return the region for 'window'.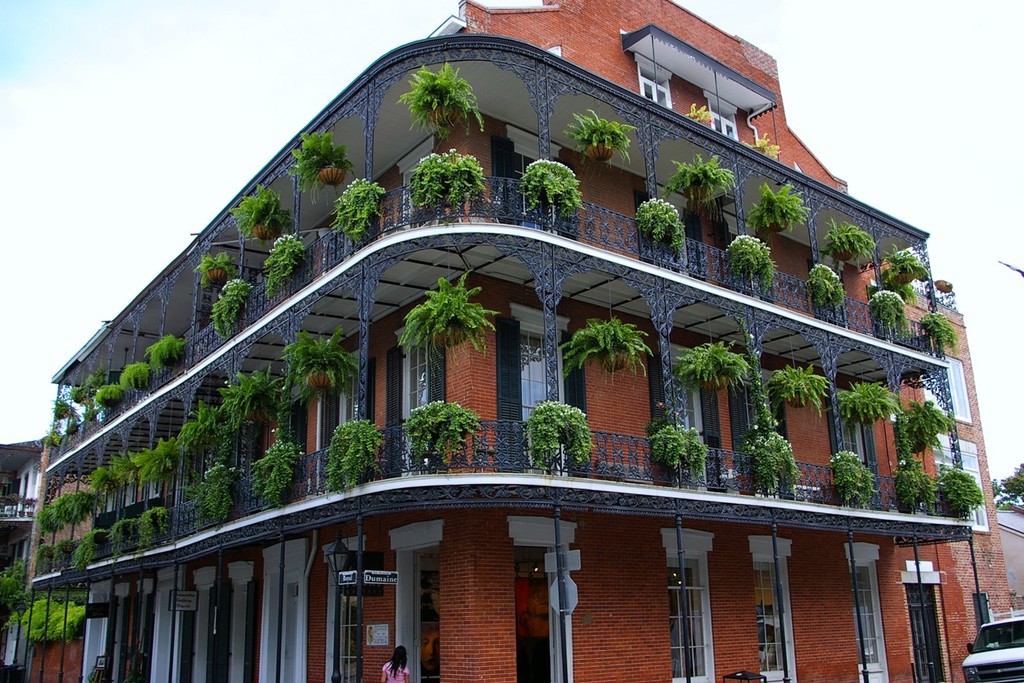
[left=671, top=546, right=712, bottom=682].
